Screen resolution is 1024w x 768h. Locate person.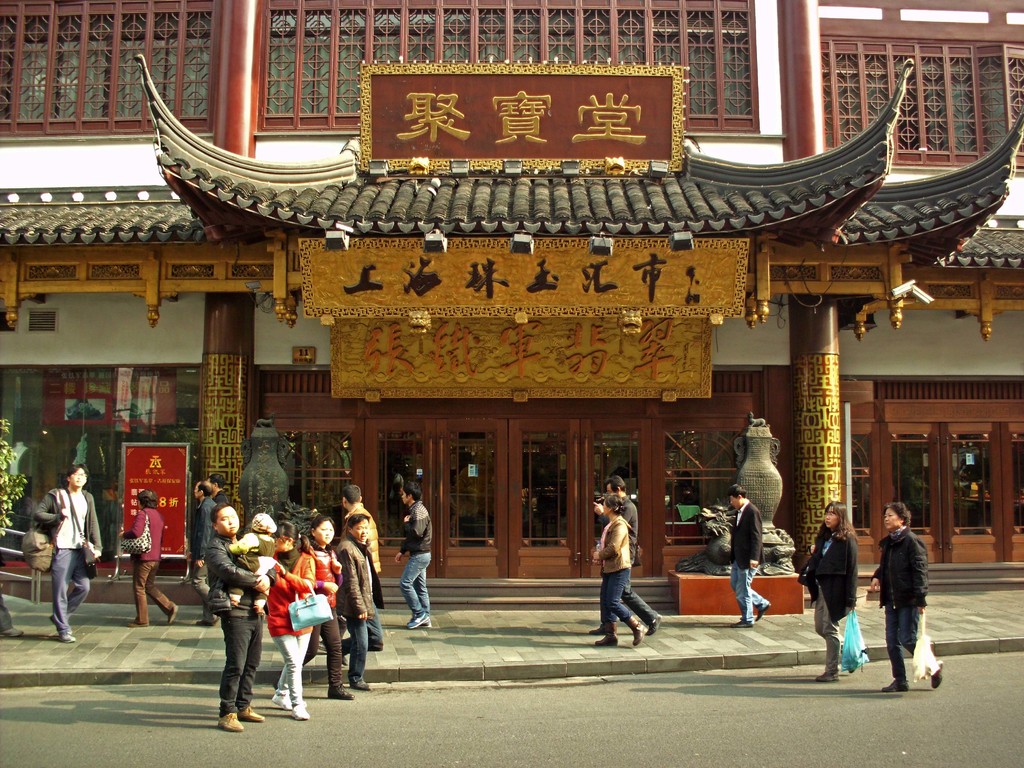
[865,500,941,691].
